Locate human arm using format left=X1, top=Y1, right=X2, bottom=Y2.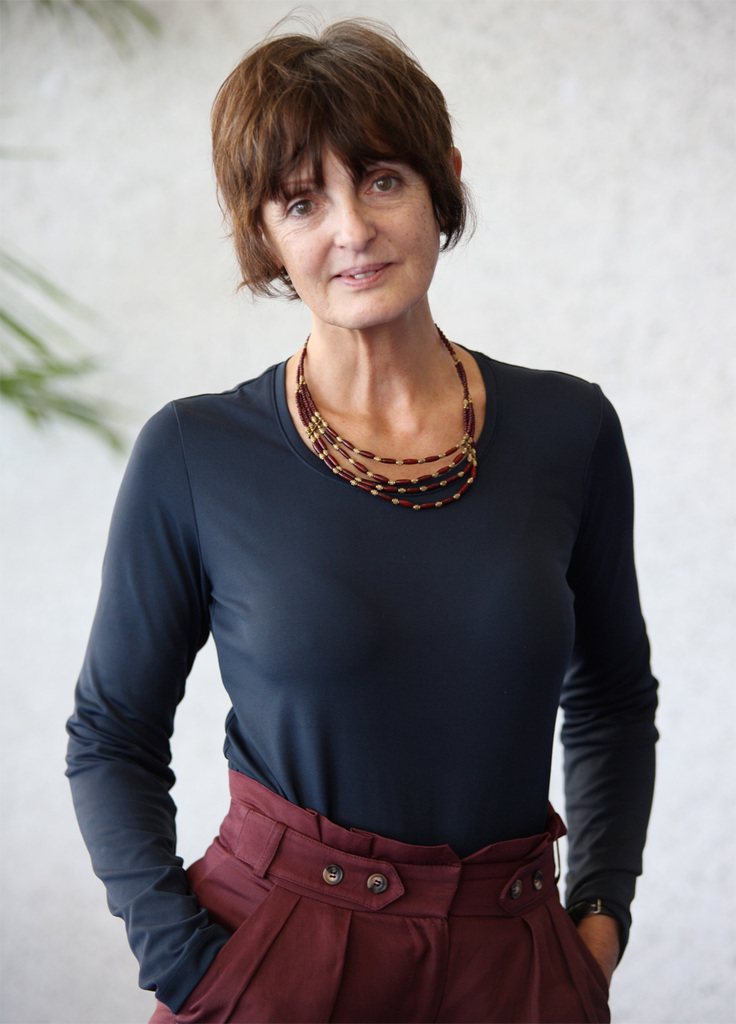
left=555, top=387, right=659, bottom=992.
